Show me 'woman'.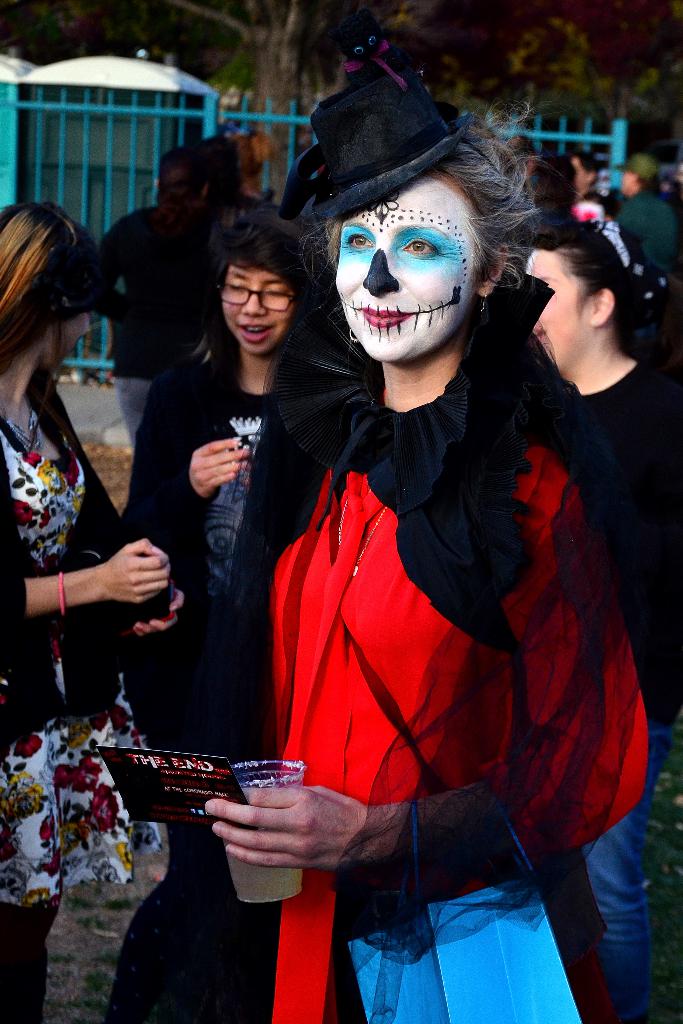
'woman' is here: rect(252, 50, 602, 1012).
